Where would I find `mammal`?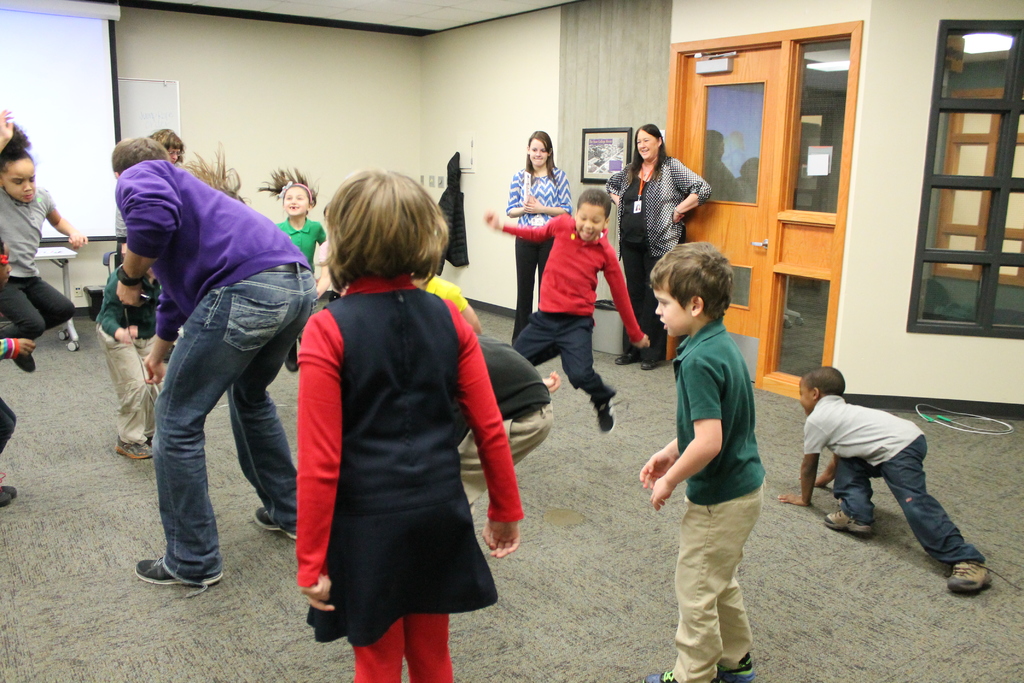
At 0 242 35 508.
